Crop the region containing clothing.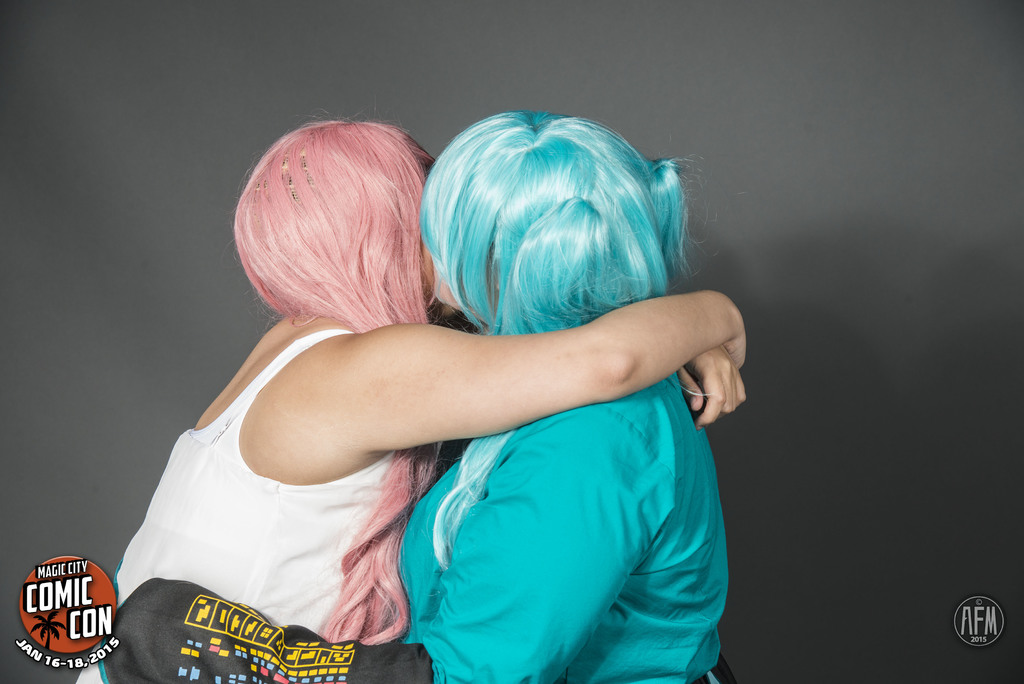
Crop region: x1=116 y1=277 x2=513 y2=646.
